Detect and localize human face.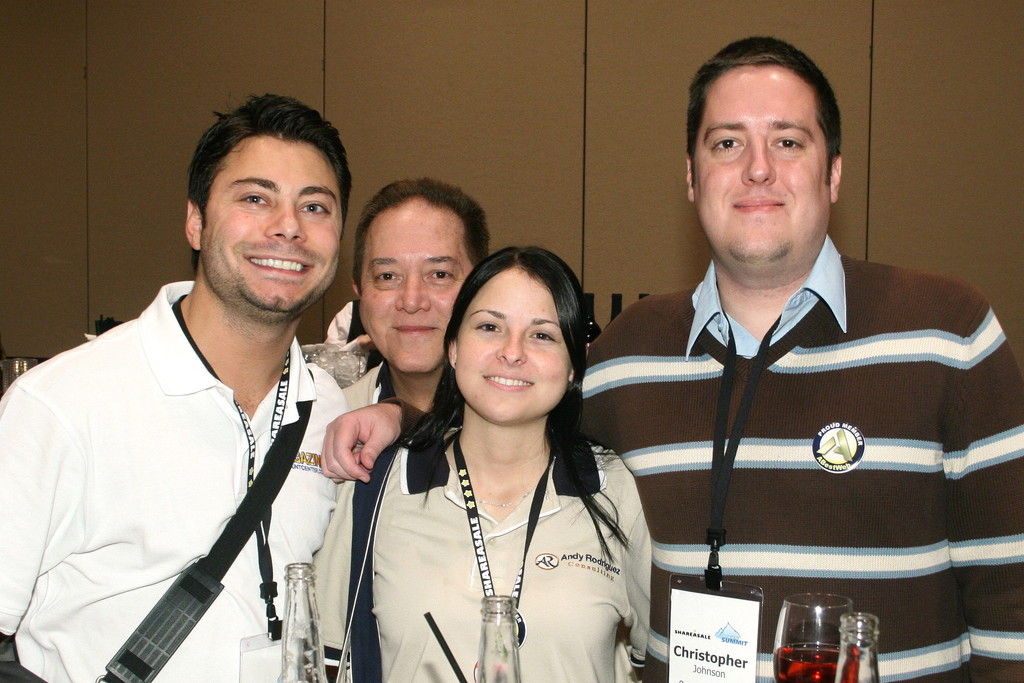
Localized at detection(202, 142, 340, 317).
